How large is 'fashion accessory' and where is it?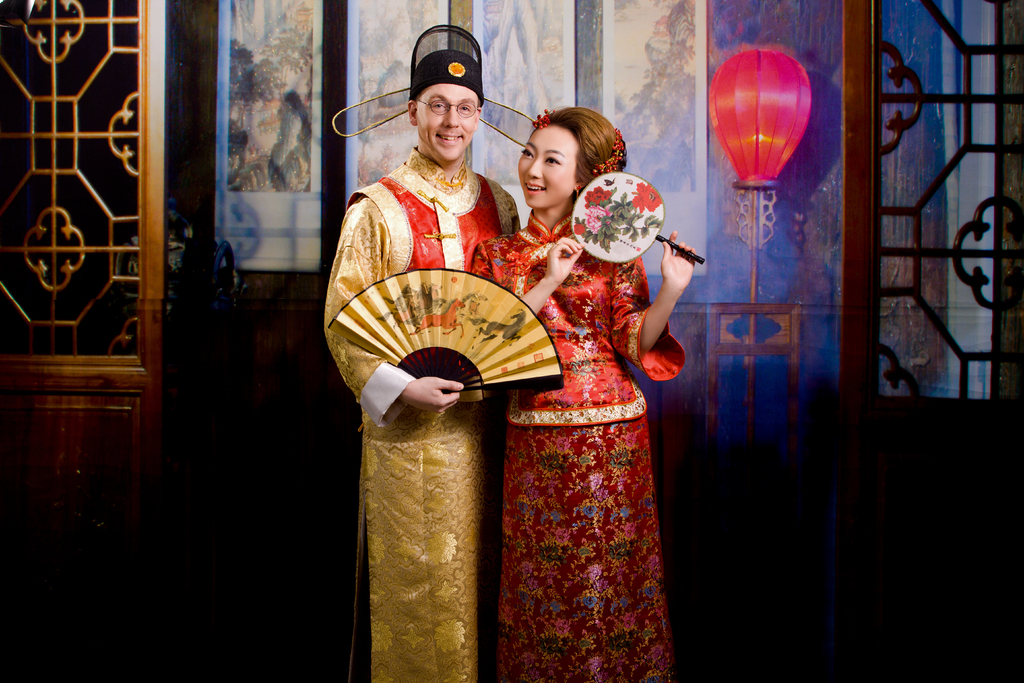
Bounding box: rect(593, 126, 626, 174).
